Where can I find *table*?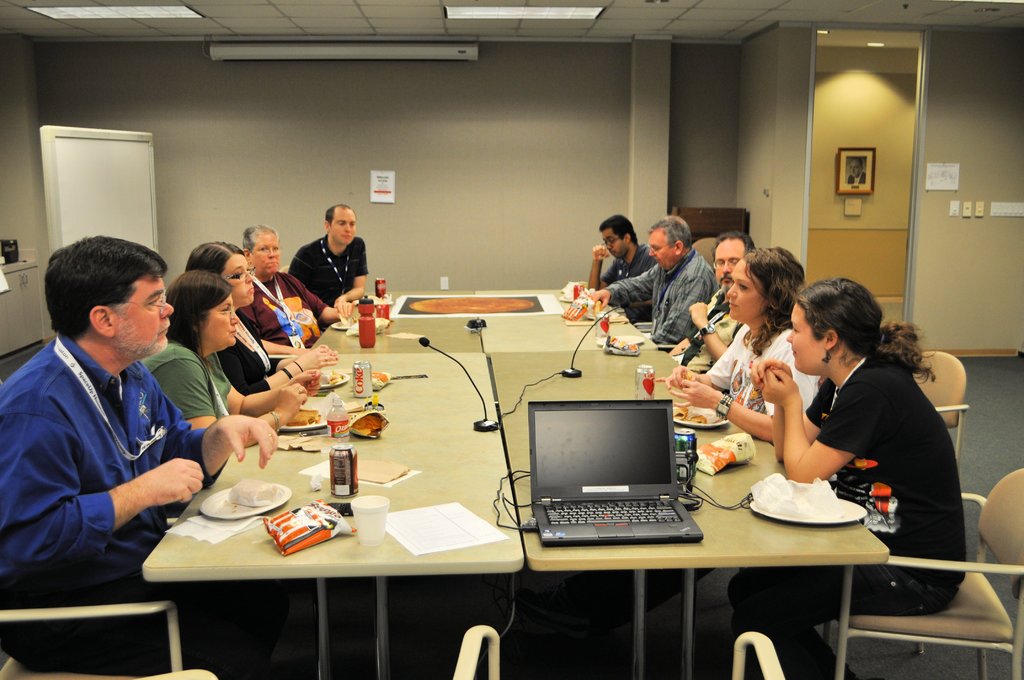
You can find it at (309,289,486,360).
